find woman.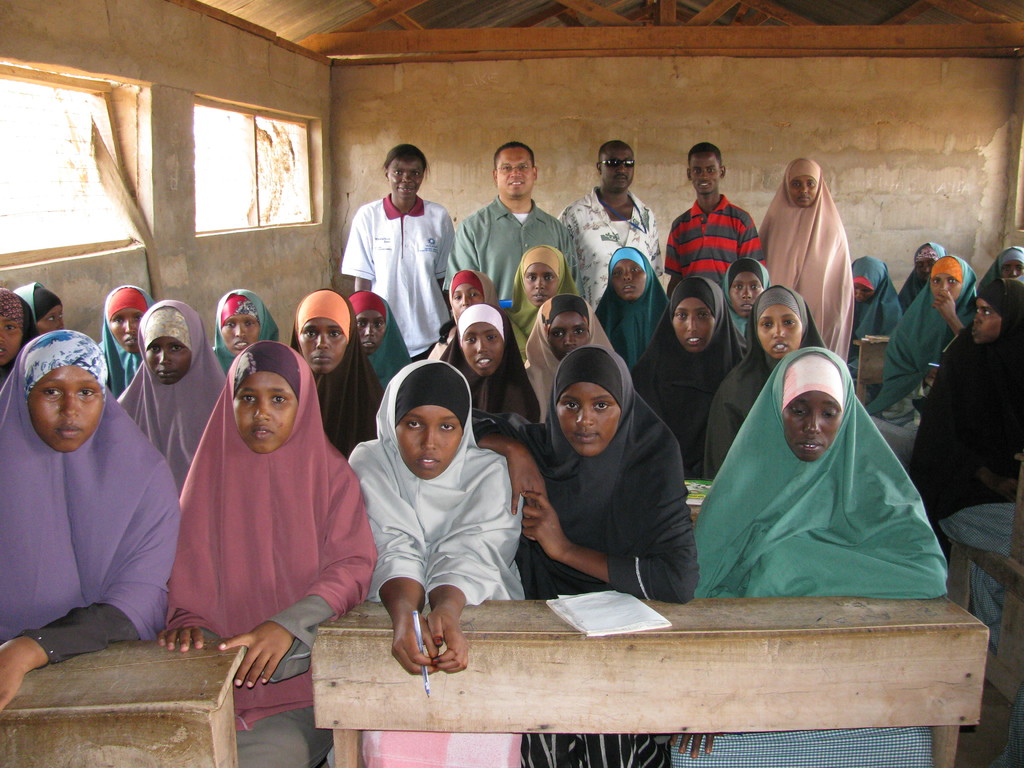
locate(628, 280, 748, 430).
